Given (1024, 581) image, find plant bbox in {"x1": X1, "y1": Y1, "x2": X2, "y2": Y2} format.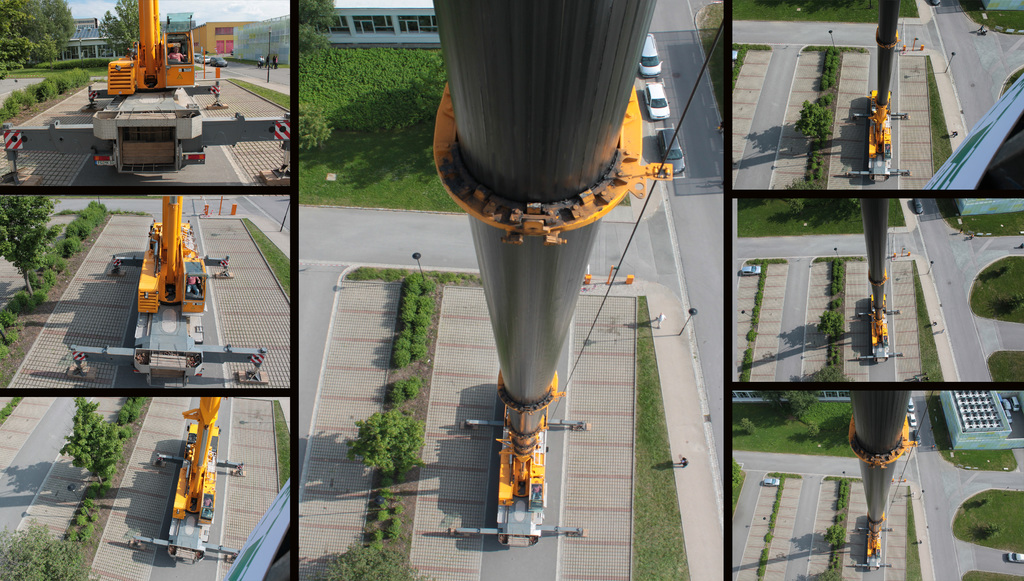
{"x1": 884, "y1": 194, "x2": 906, "y2": 228}.
